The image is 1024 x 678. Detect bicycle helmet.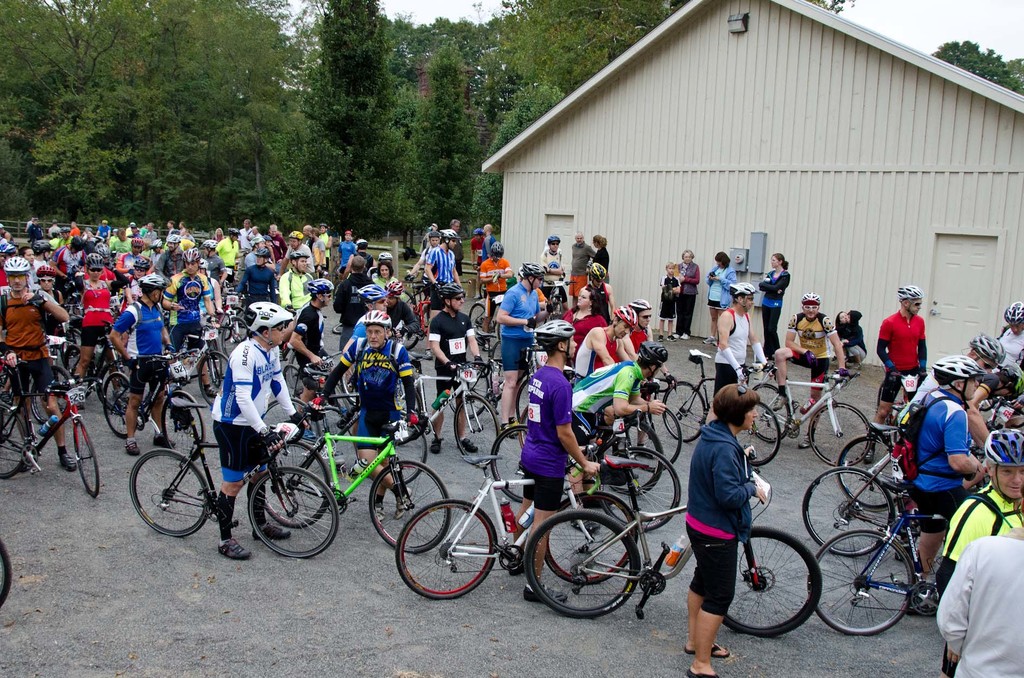
Detection: region(289, 250, 307, 262).
